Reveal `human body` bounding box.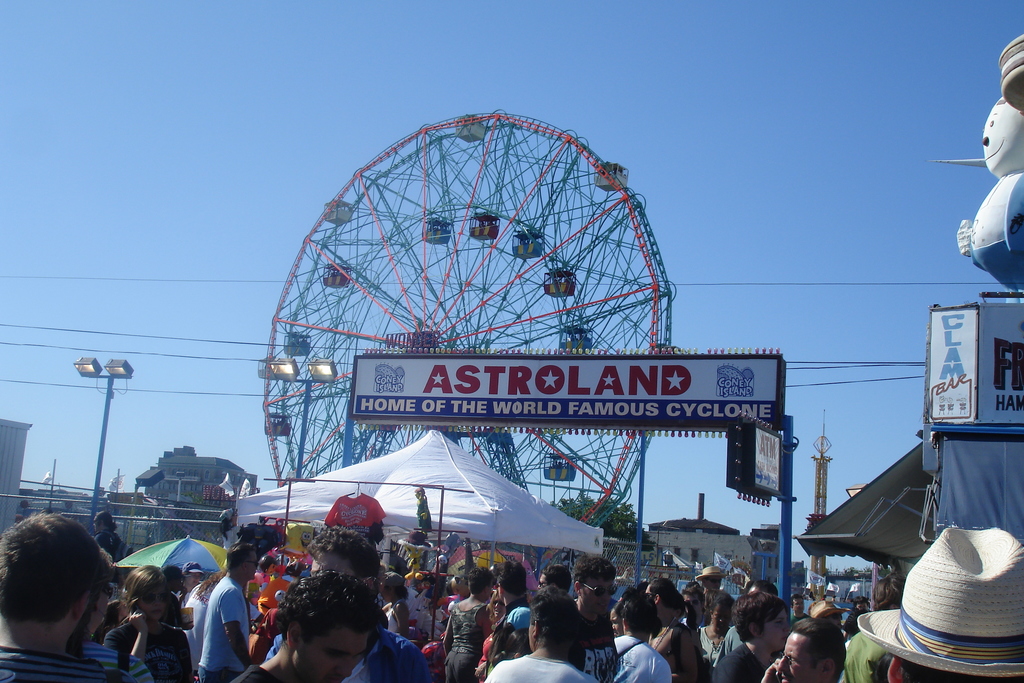
Revealed: detection(180, 564, 233, 675).
